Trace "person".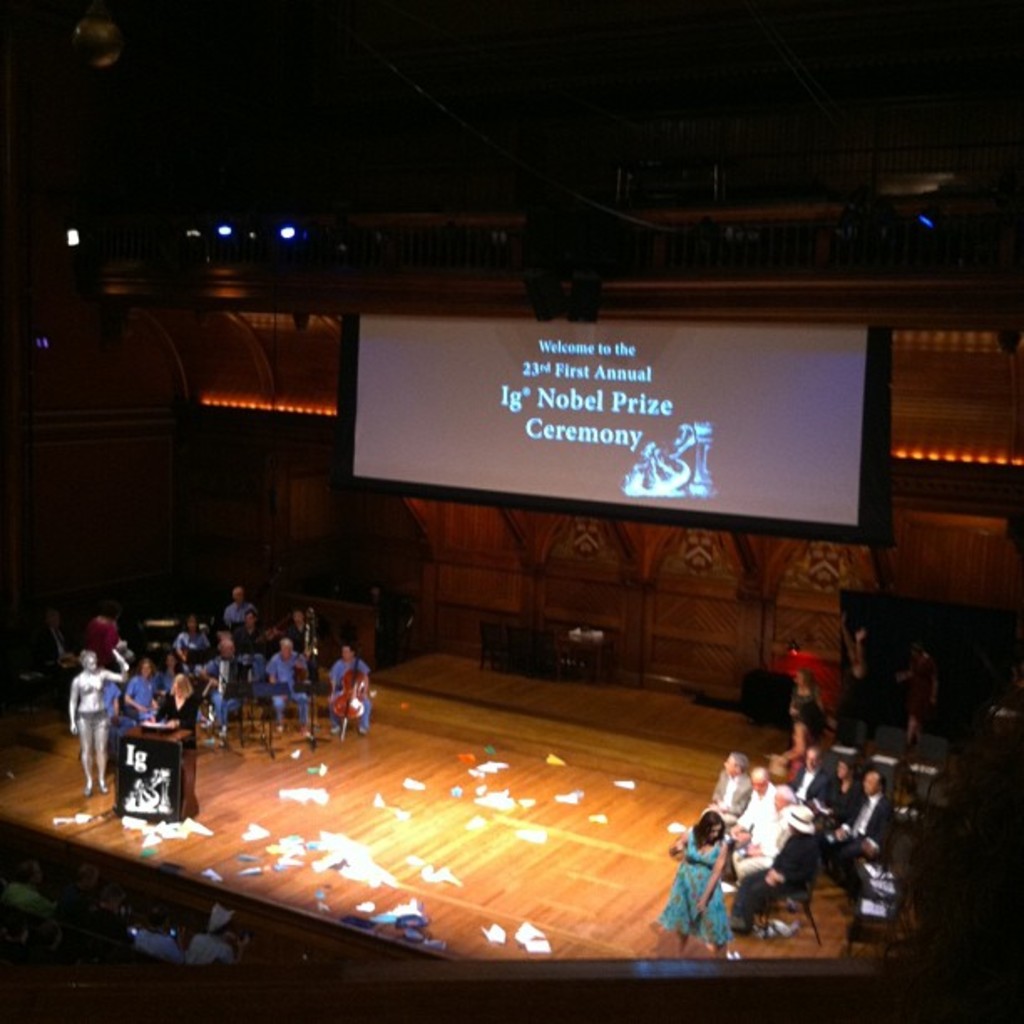
Traced to 666:755:751:853.
